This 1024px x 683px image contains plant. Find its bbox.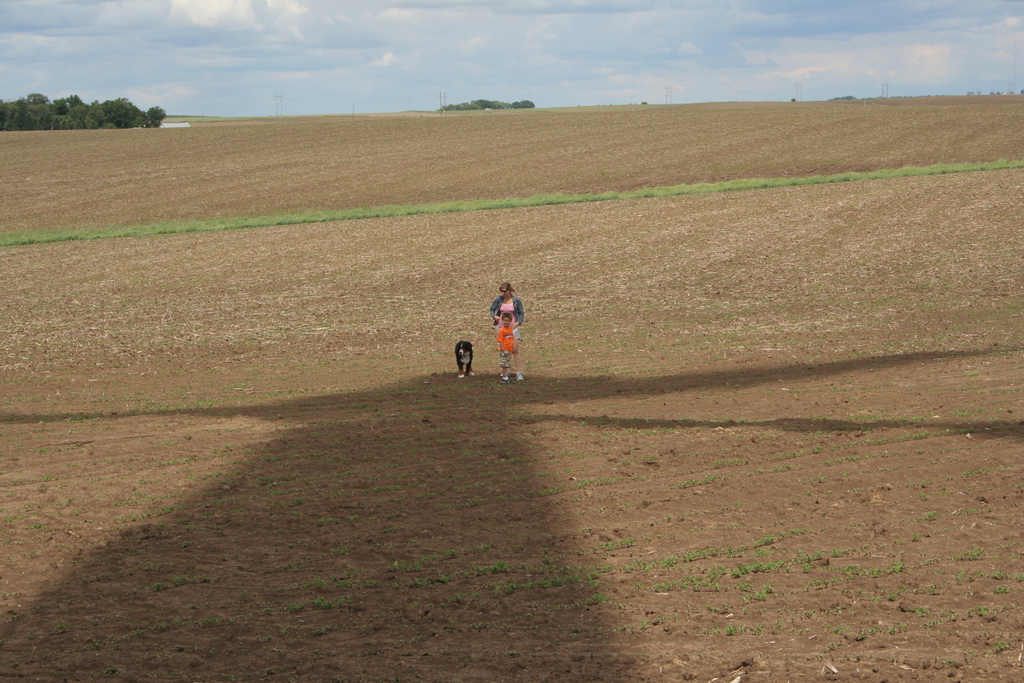
[772,623,780,629].
